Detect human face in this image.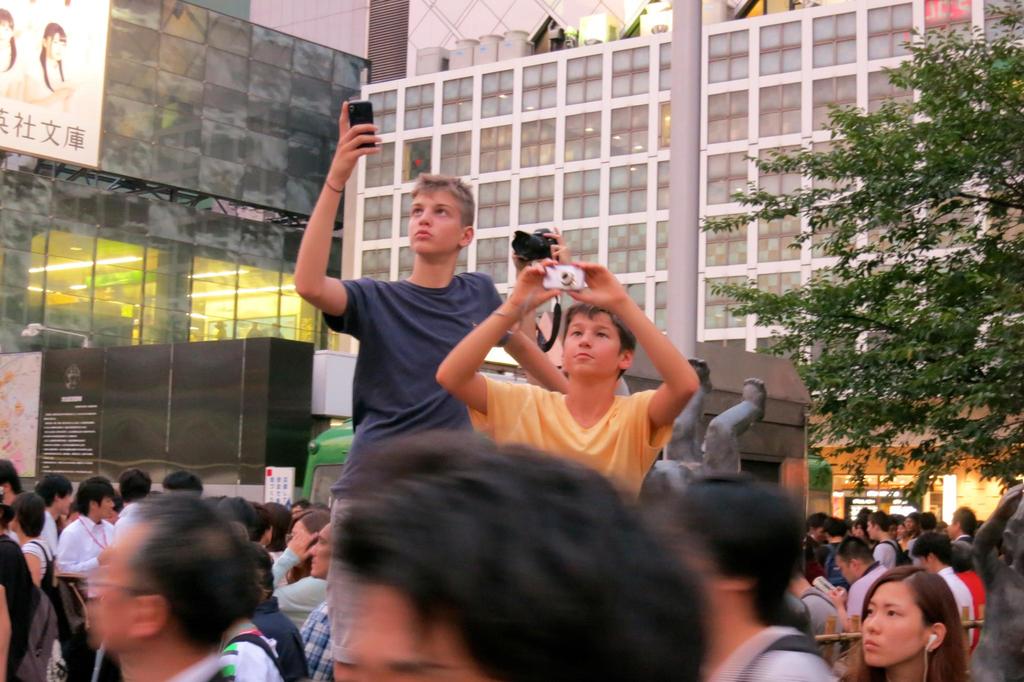
Detection: x1=88 y1=521 x2=141 y2=650.
